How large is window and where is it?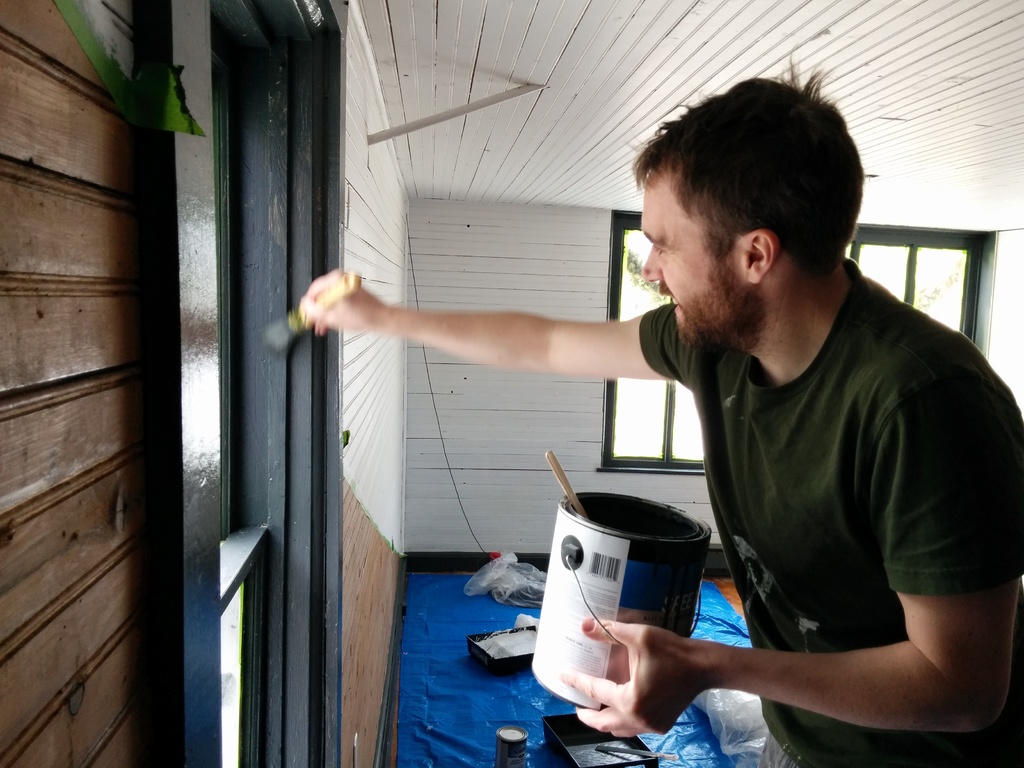
Bounding box: (597, 212, 983, 472).
